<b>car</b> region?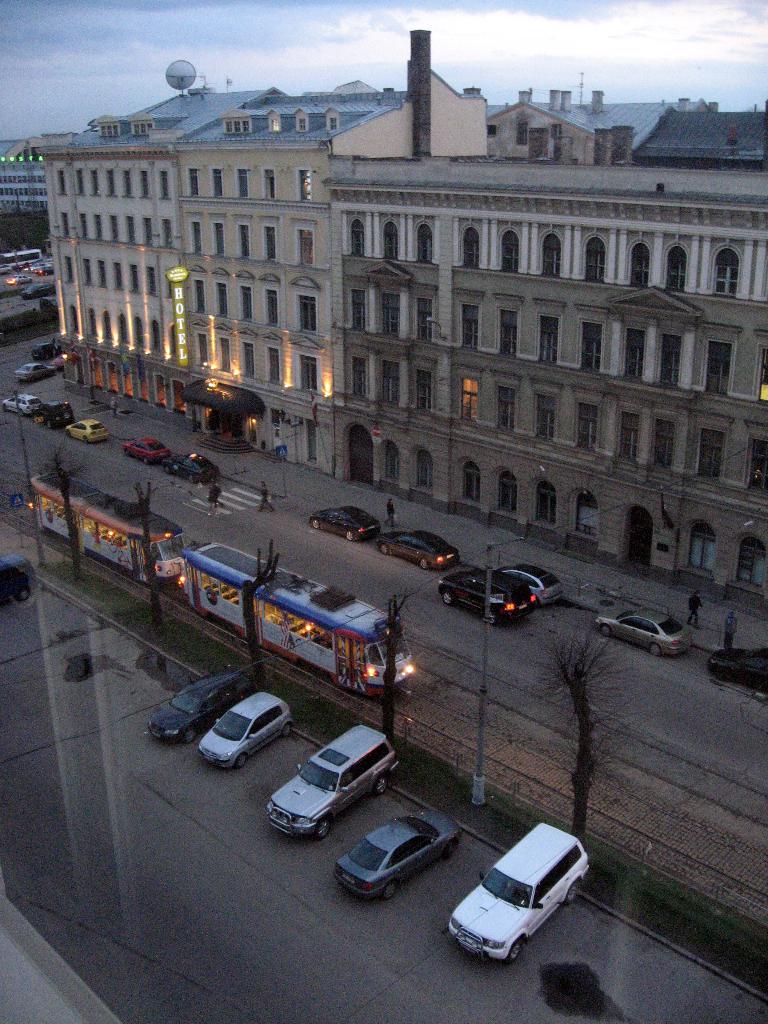
(150, 664, 260, 746)
